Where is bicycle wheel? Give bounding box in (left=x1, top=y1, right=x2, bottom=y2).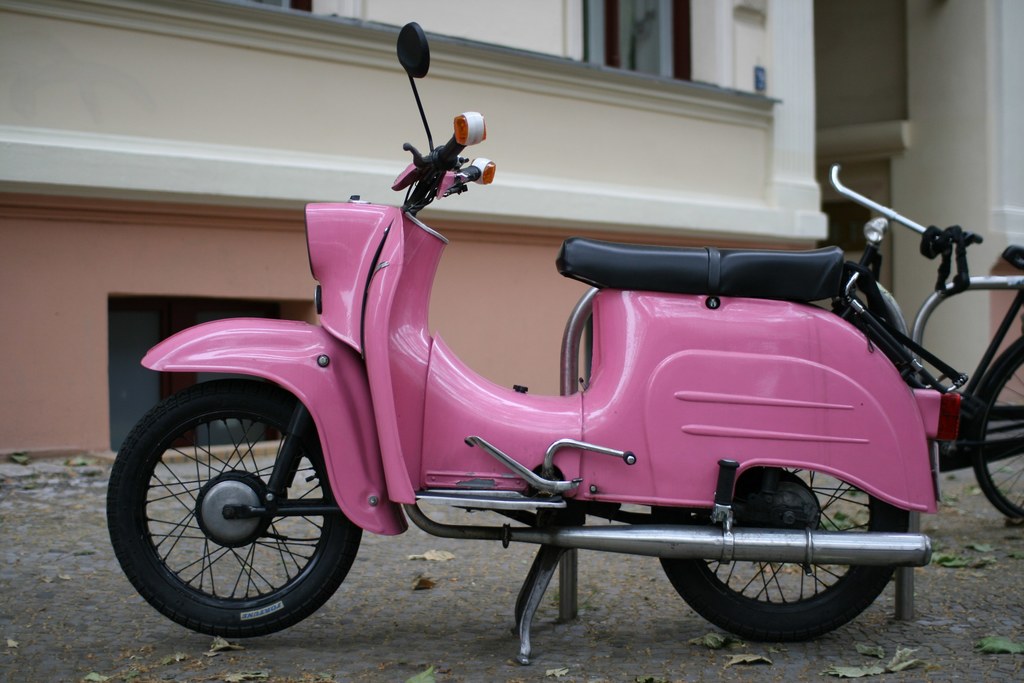
(left=972, top=338, right=1023, bottom=522).
